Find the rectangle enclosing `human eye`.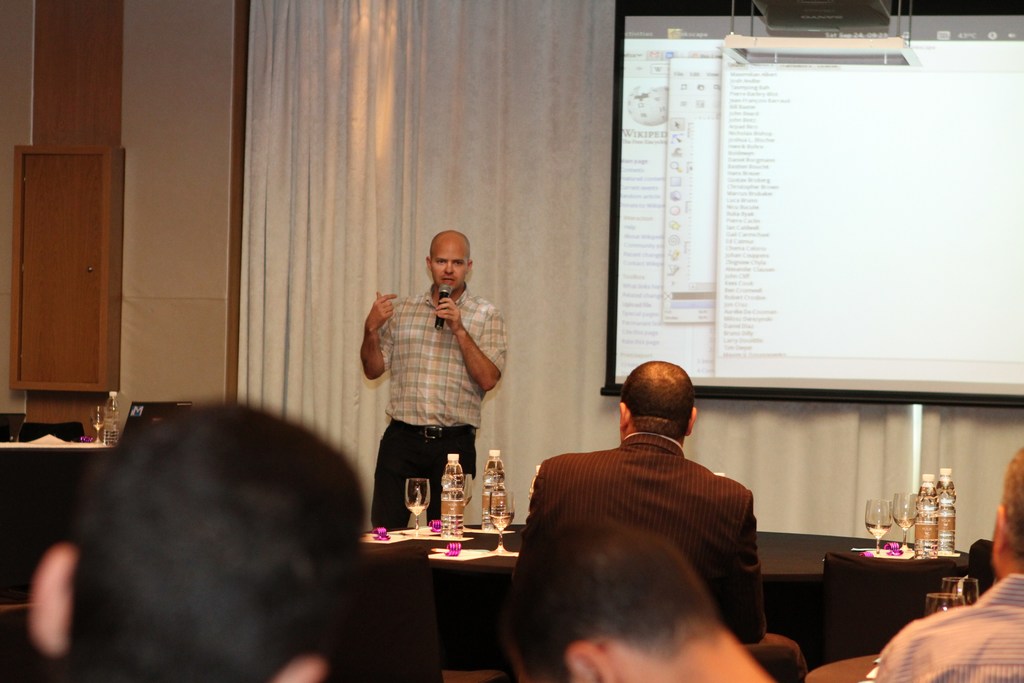
[435, 257, 448, 267].
